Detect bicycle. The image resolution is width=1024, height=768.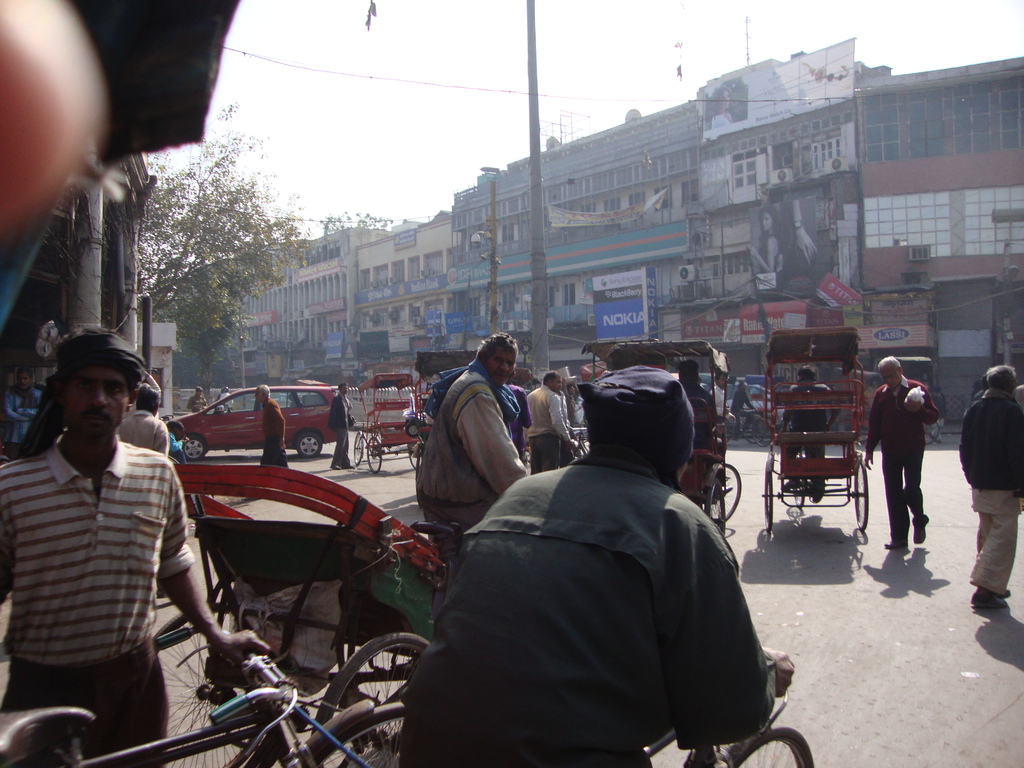
(643,644,813,767).
